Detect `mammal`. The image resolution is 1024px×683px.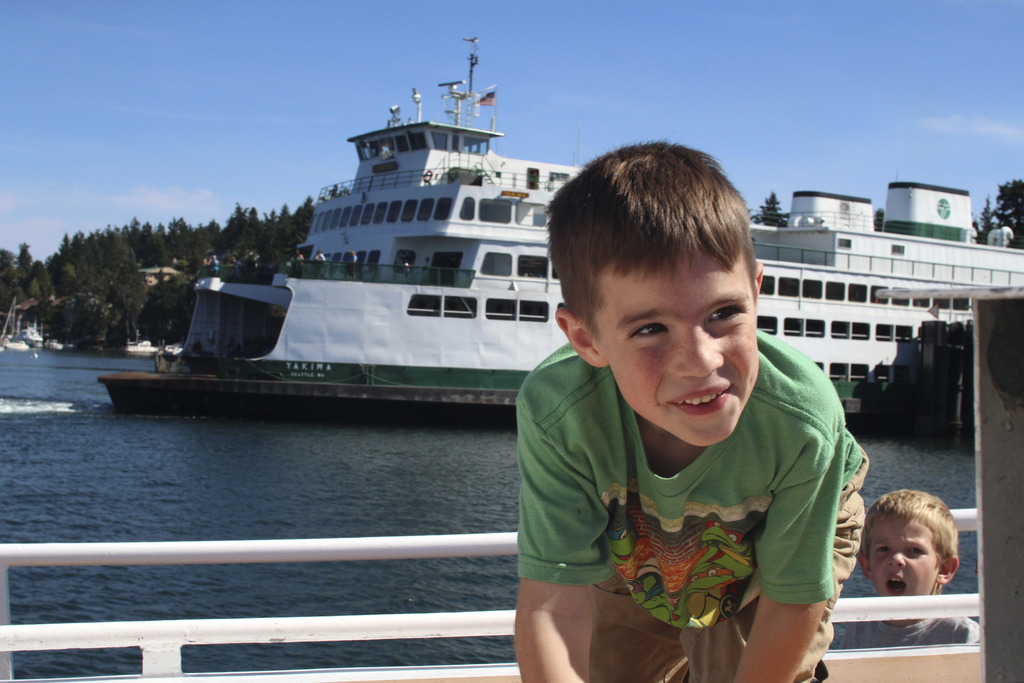
detection(296, 249, 305, 278).
